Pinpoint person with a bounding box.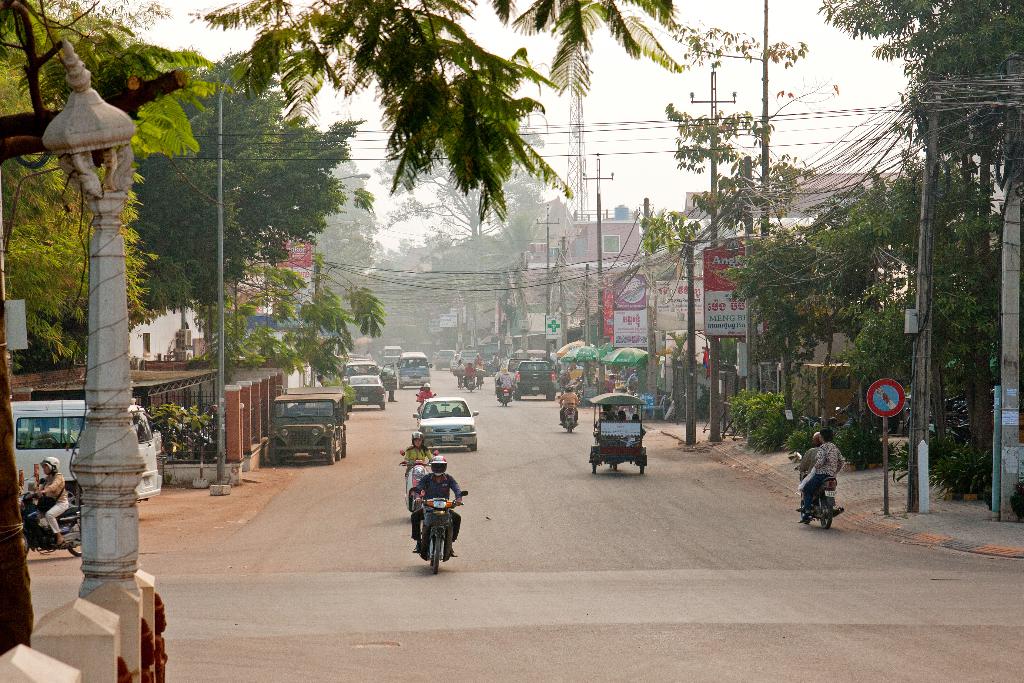
(x1=34, y1=451, x2=73, y2=545).
